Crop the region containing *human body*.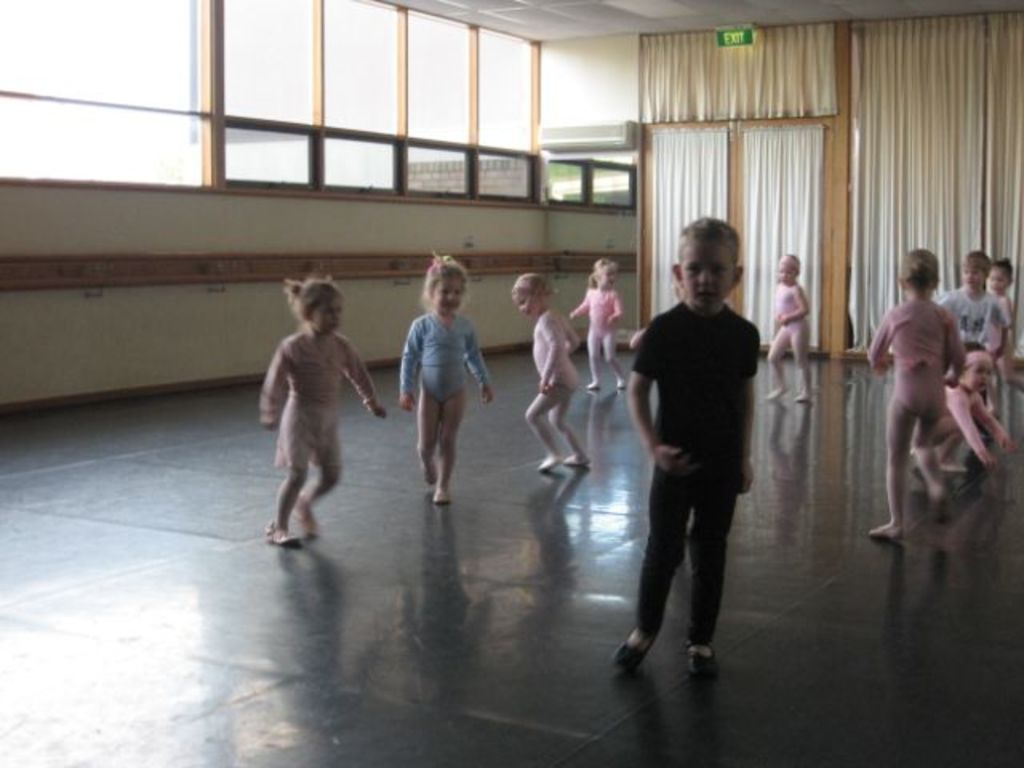
Crop region: select_region(864, 298, 966, 541).
